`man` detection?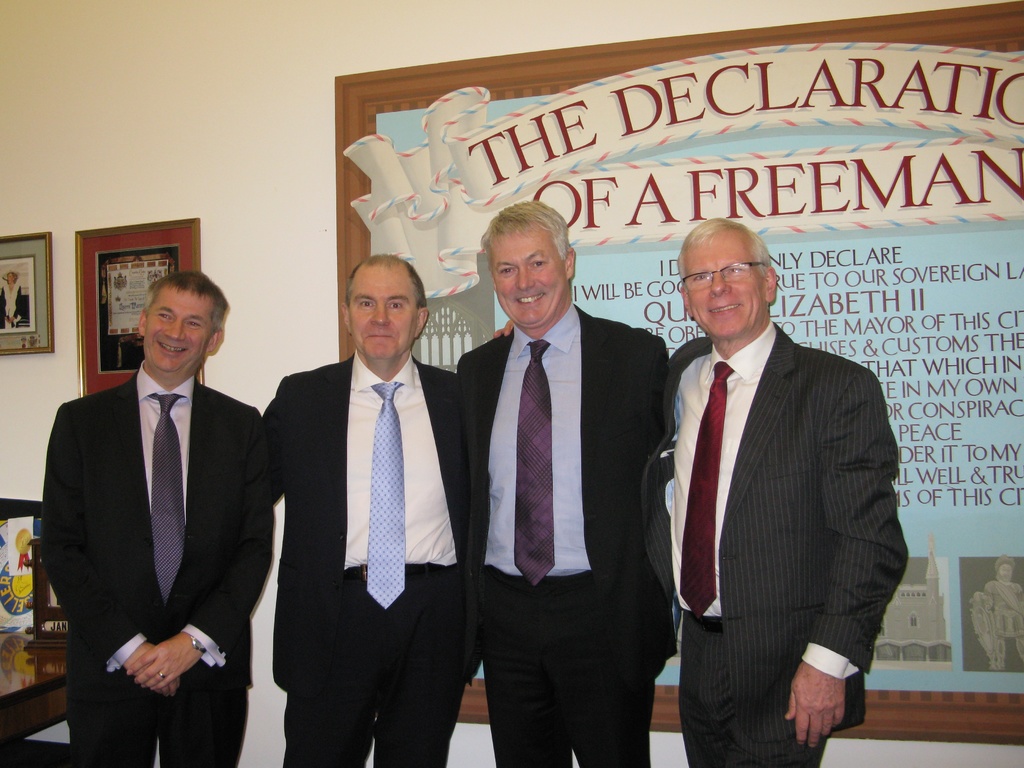
(left=639, top=200, right=909, bottom=748)
